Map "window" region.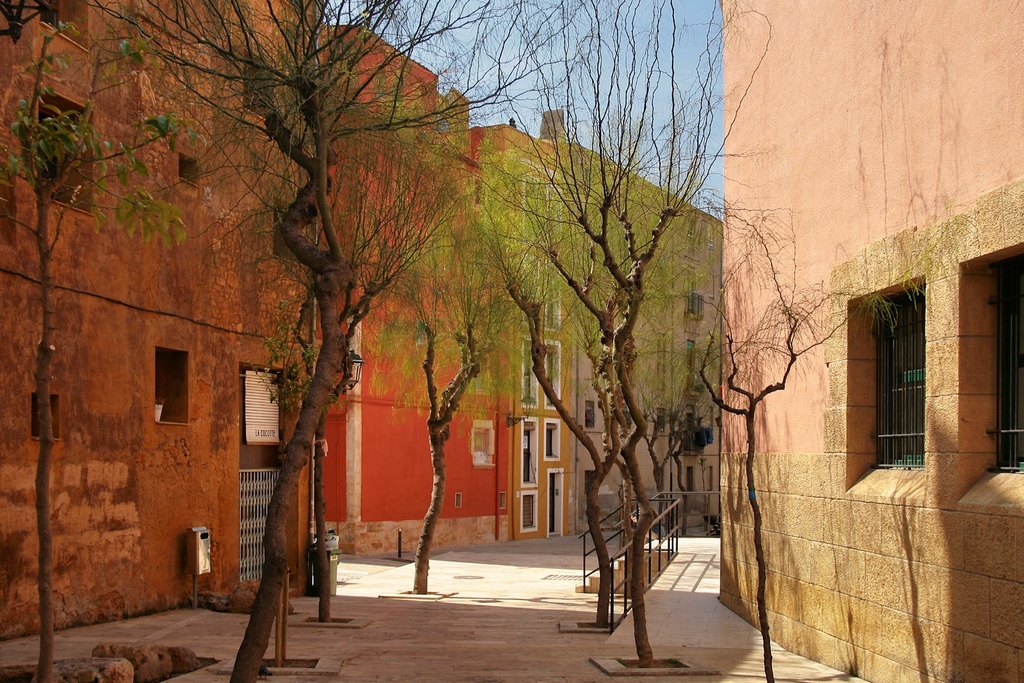
Mapped to 953,241,1023,509.
